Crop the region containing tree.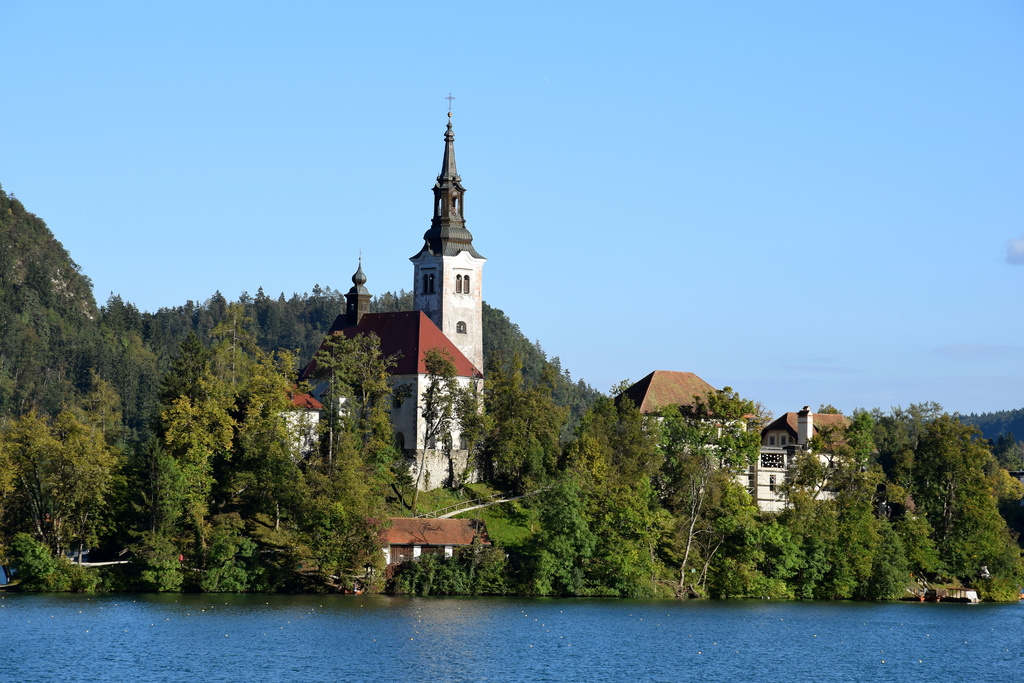
Crop region: BBox(0, 409, 109, 548).
